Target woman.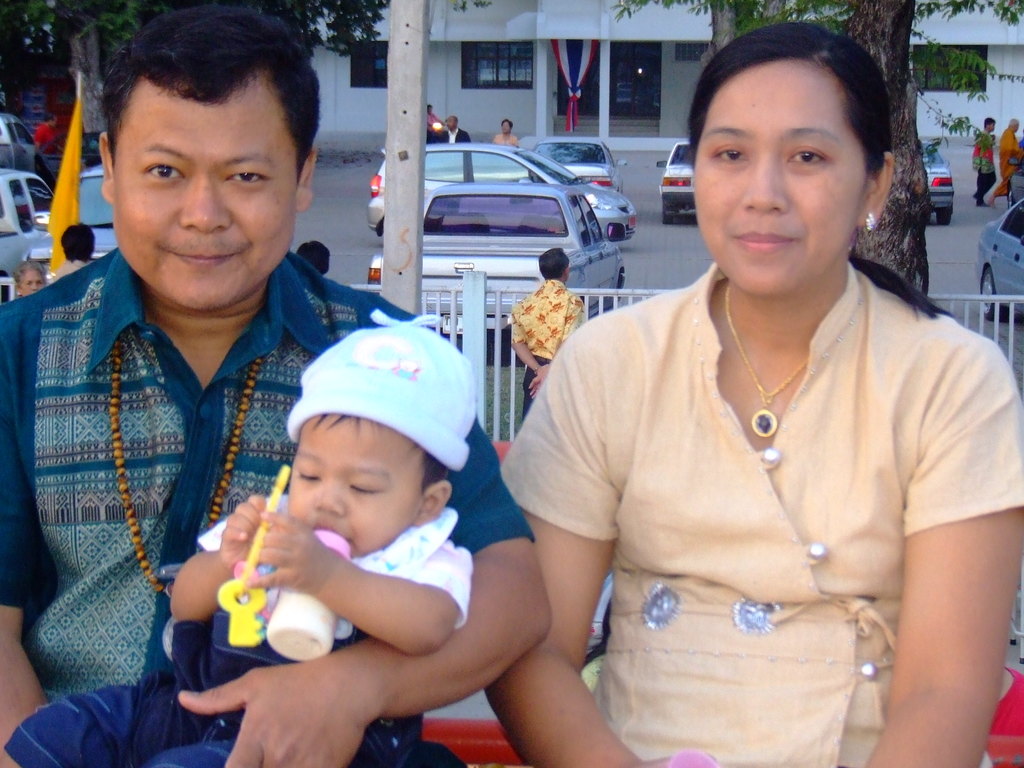
Target region: {"x1": 428, "y1": 103, "x2": 445, "y2": 131}.
